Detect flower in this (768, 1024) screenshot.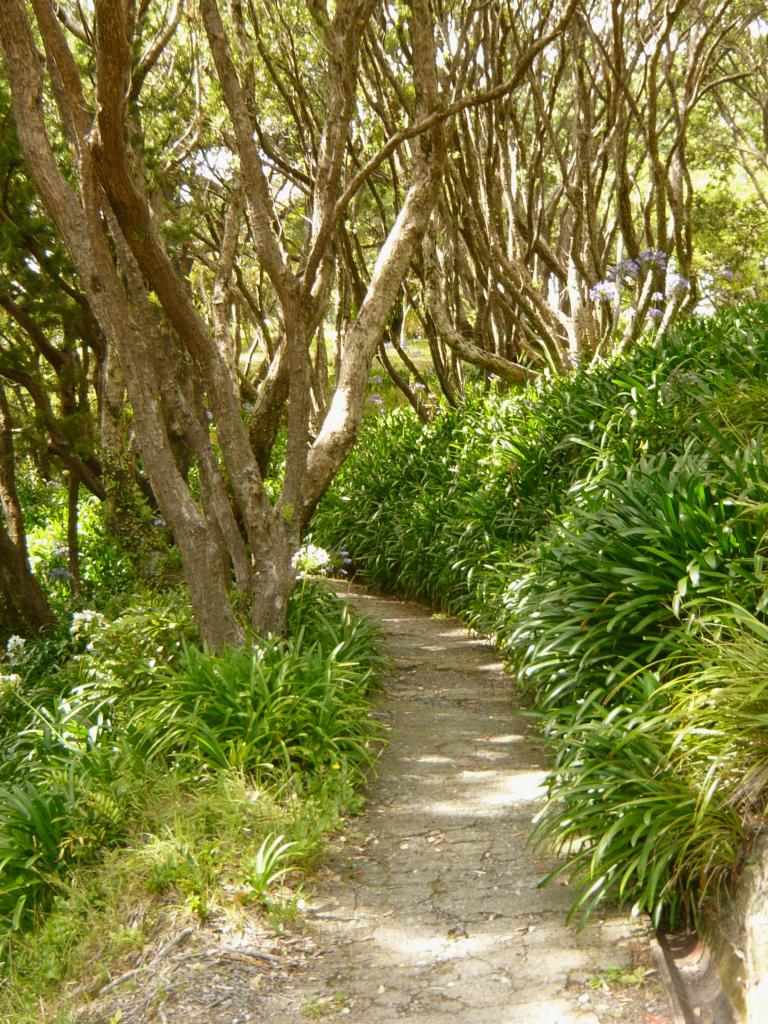
Detection: left=650, top=294, right=664, bottom=300.
